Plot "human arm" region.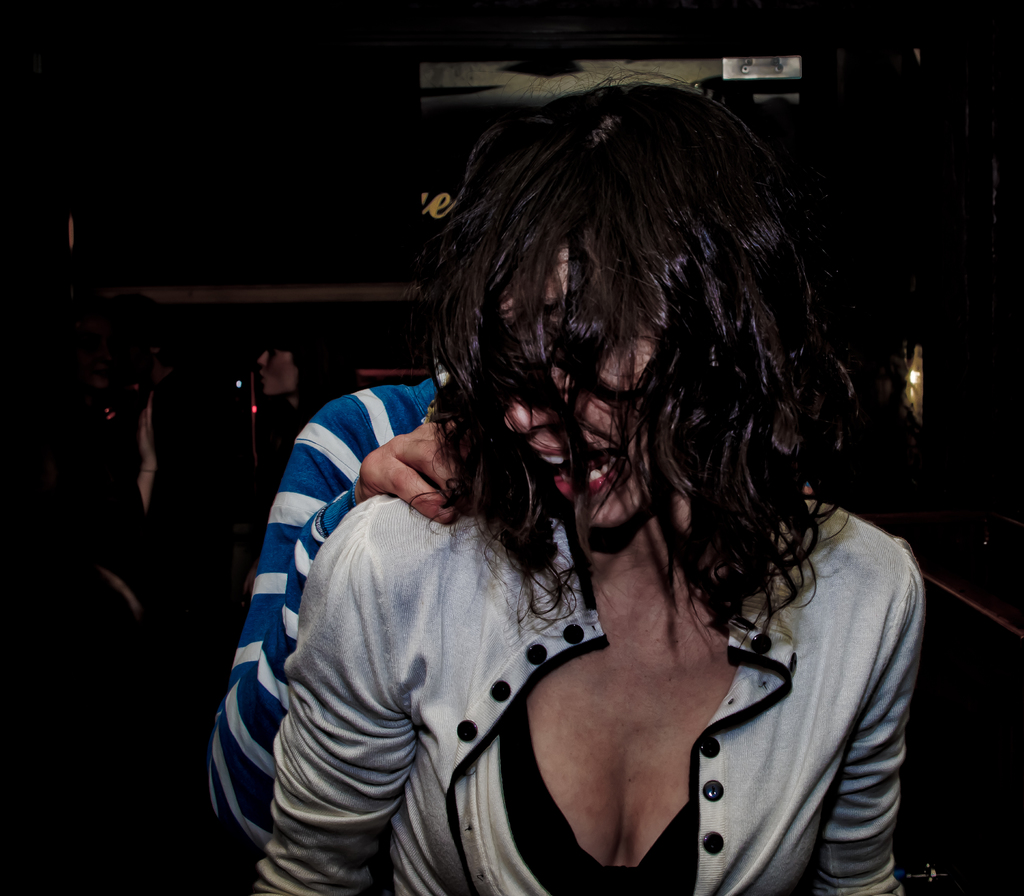
Plotted at 801,478,815,497.
